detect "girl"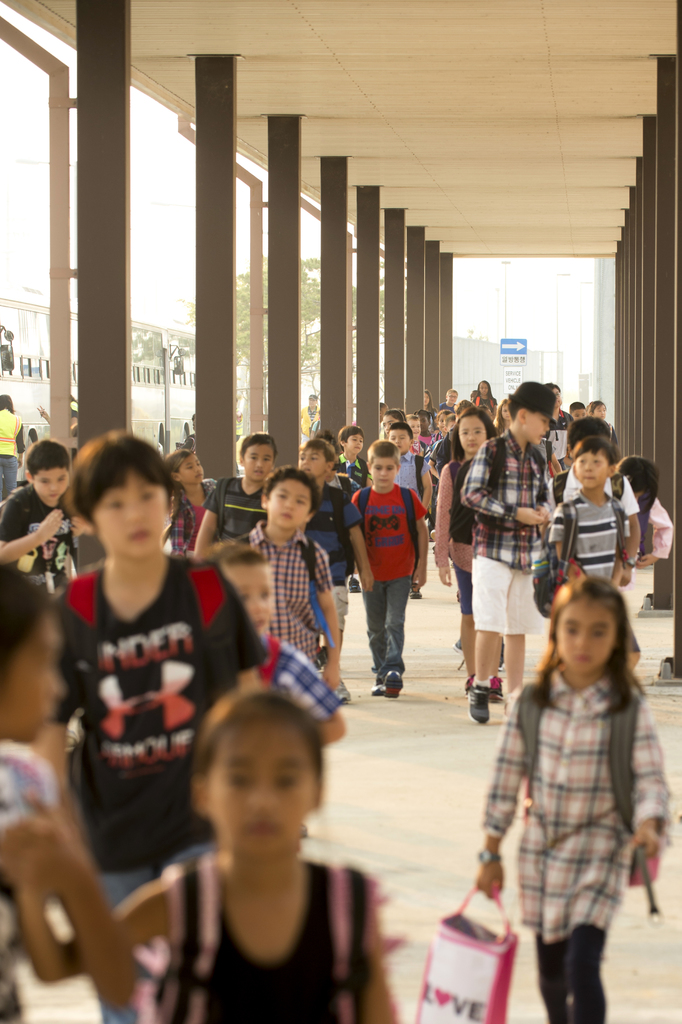
[left=0, top=687, right=404, bottom=1023]
